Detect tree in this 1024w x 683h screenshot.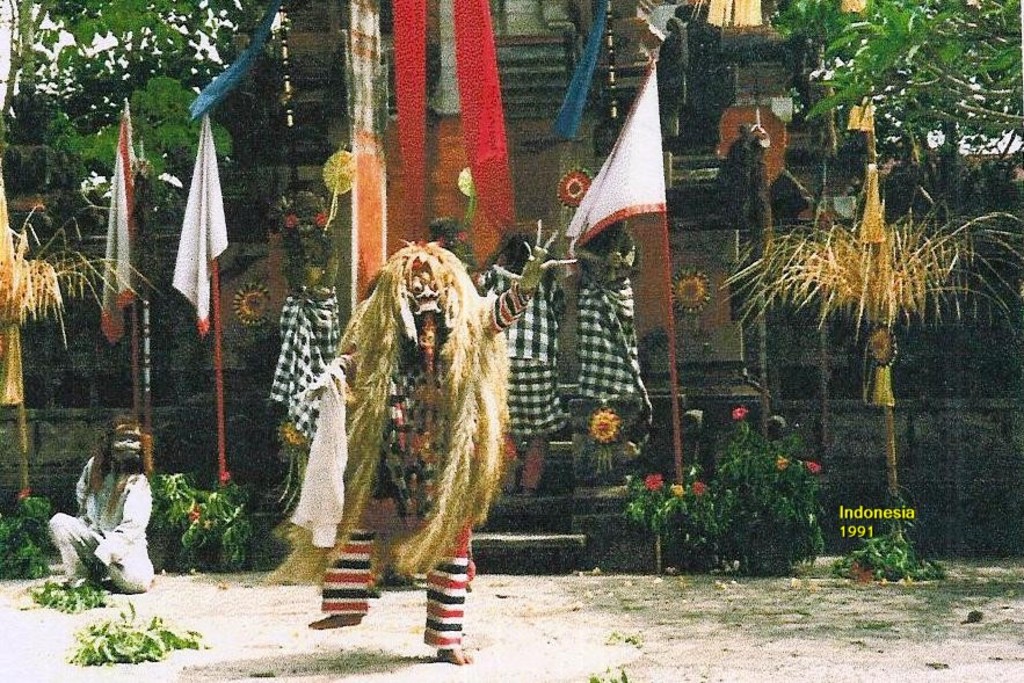
Detection: [805, 0, 1023, 123].
